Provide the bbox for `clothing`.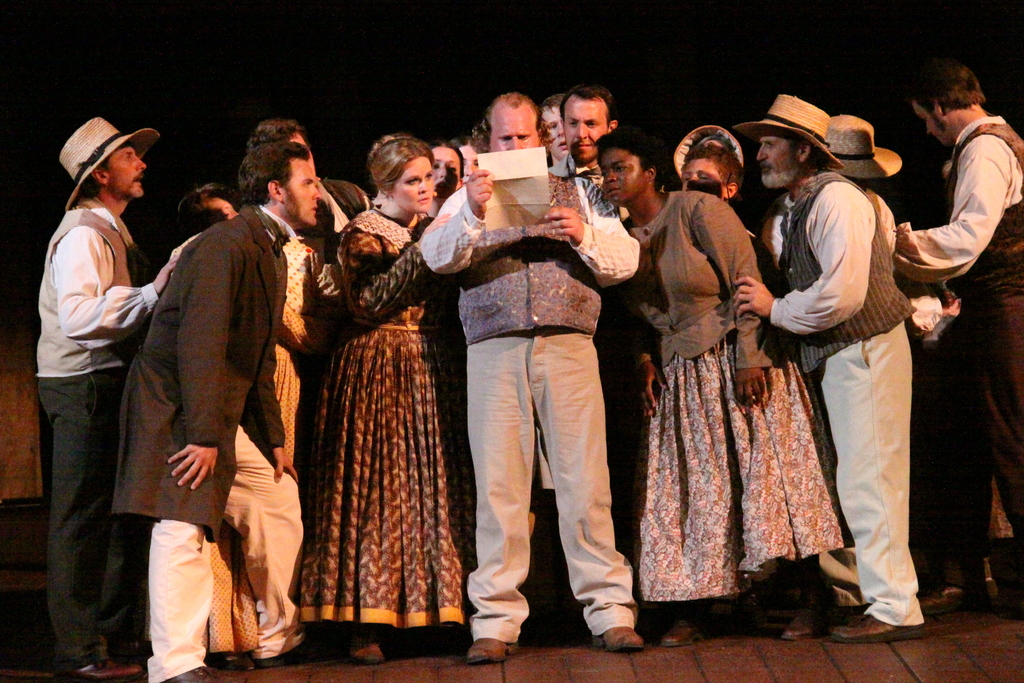
pyautogui.locateOnScreen(31, 195, 158, 671).
